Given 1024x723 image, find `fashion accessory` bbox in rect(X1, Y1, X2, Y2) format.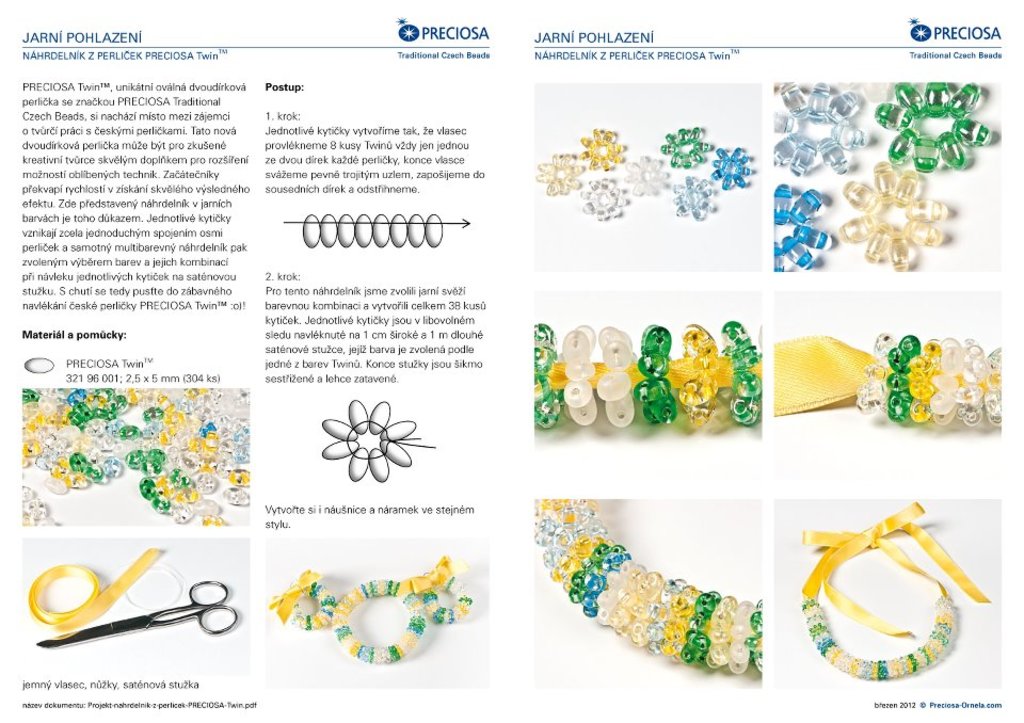
rect(639, 323, 674, 424).
